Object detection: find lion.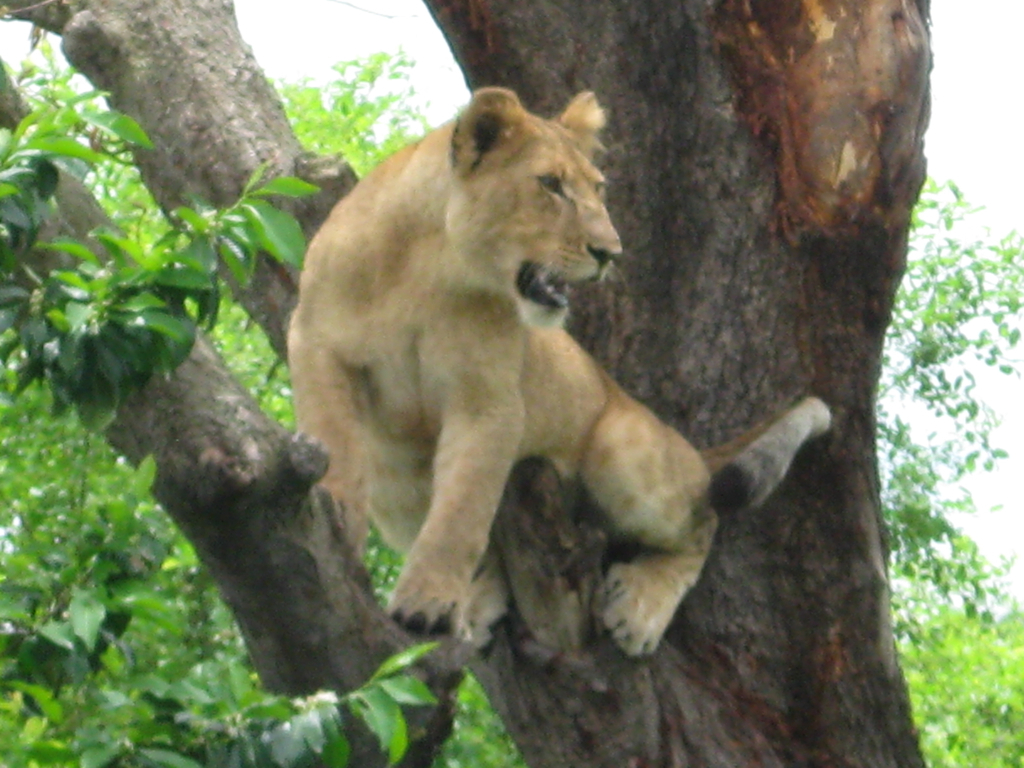
bbox(295, 91, 832, 661).
